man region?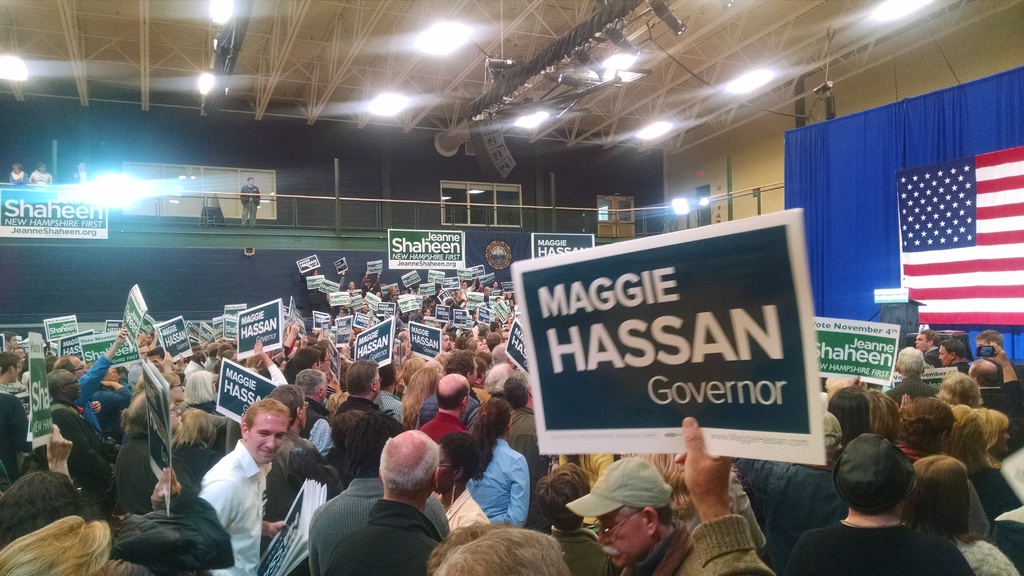
46,330,127,431
